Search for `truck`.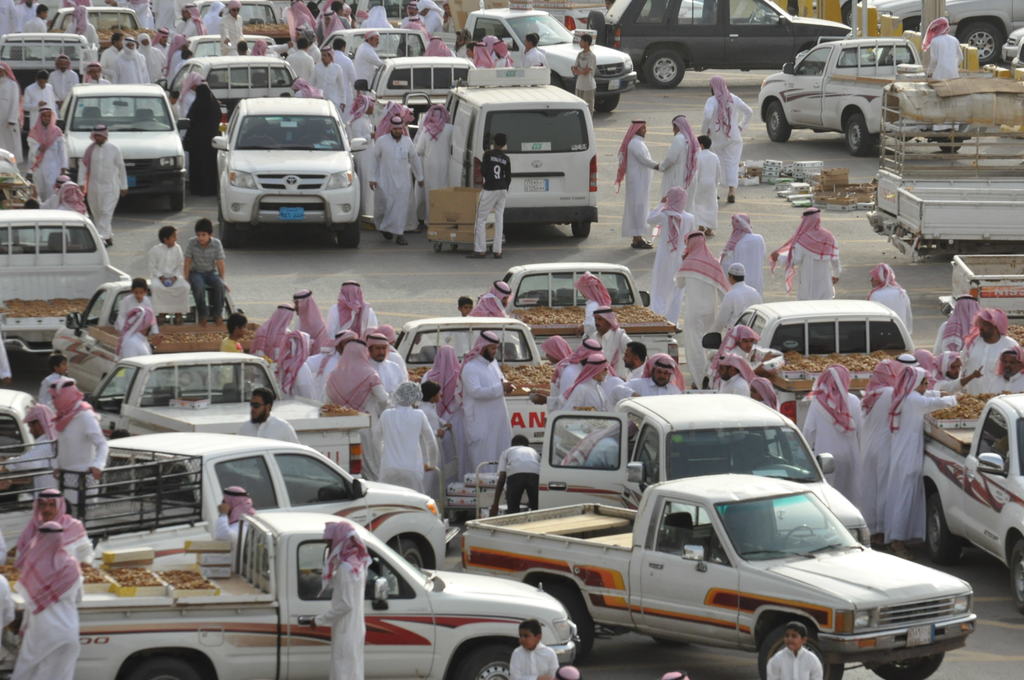
Found at [x1=426, y1=2, x2=645, y2=111].
